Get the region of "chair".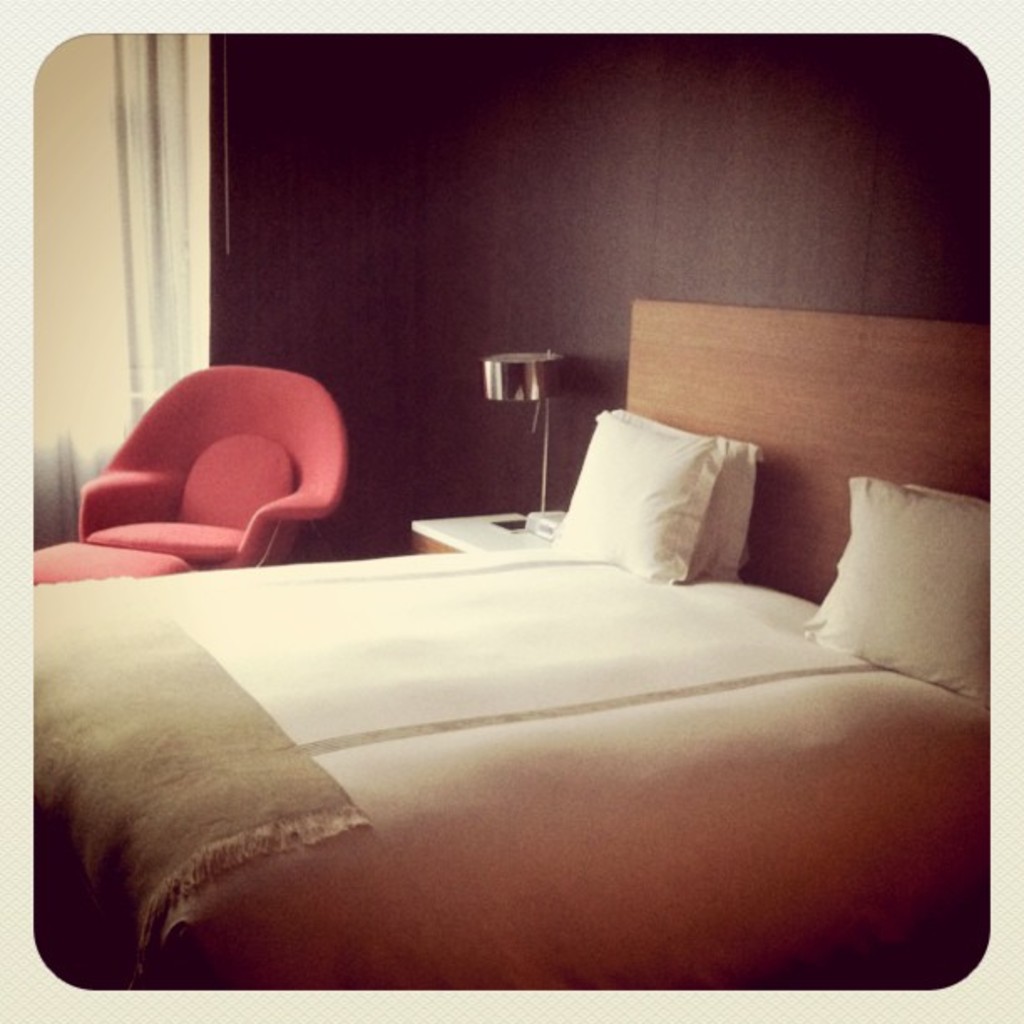
(55, 363, 375, 611).
